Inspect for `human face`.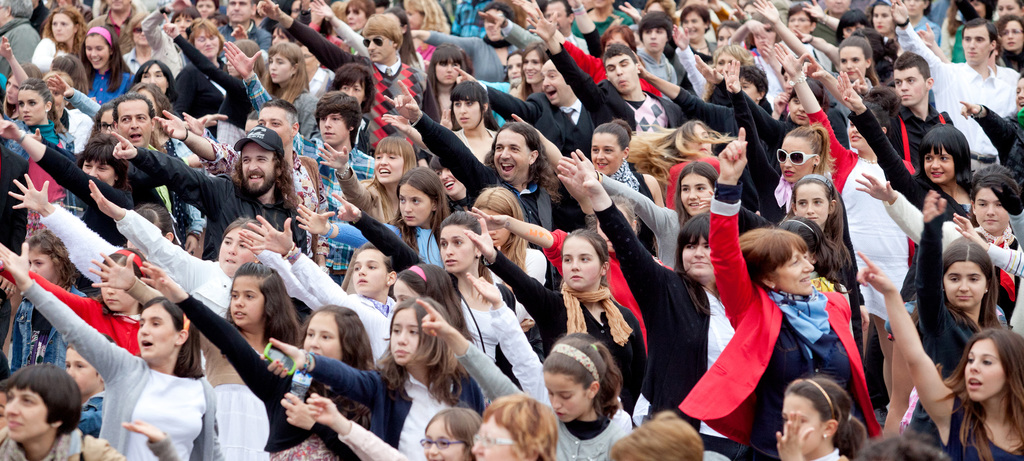
Inspection: x1=908, y1=0, x2=924, y2=12.
